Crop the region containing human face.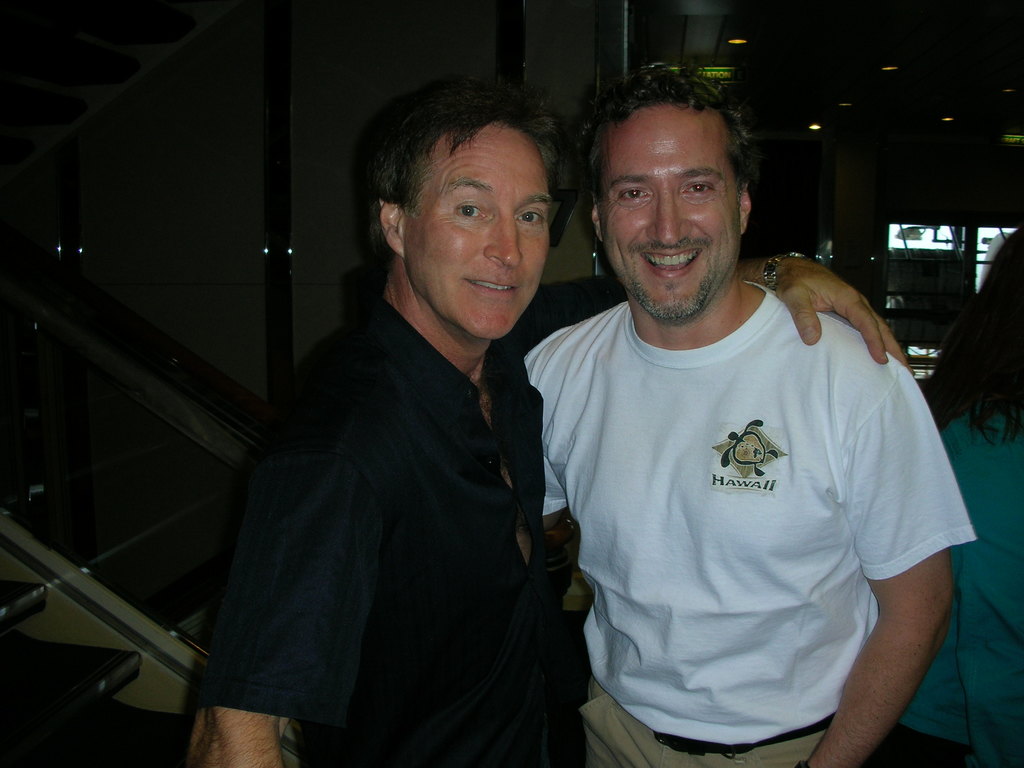
Crop region: 408 122 553 335.
